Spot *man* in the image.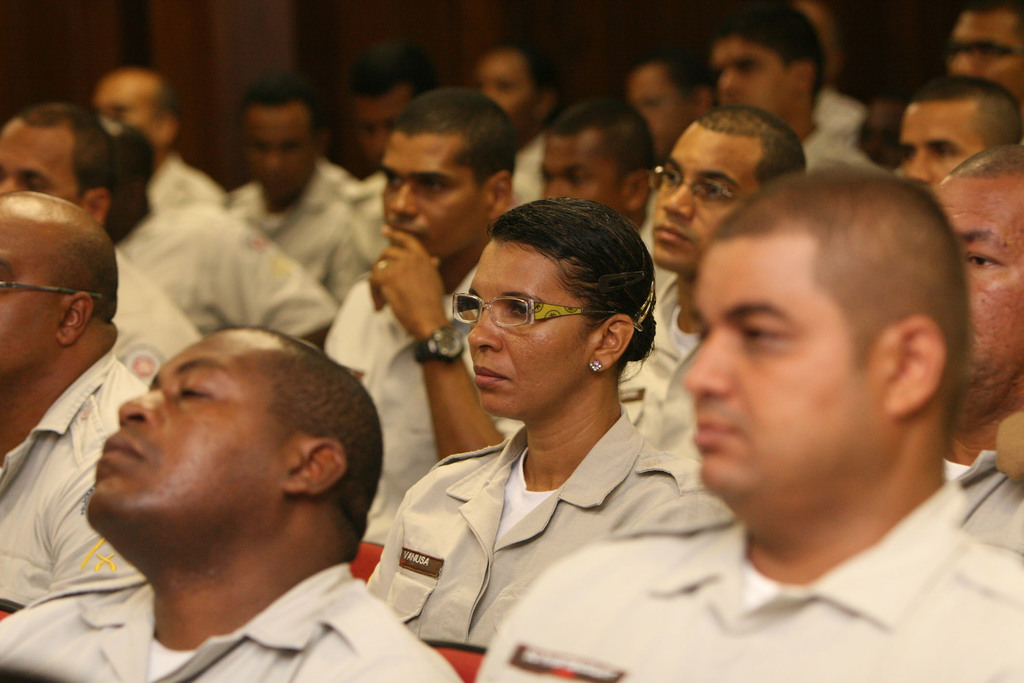
*man* found at (932,139,1023,474).
